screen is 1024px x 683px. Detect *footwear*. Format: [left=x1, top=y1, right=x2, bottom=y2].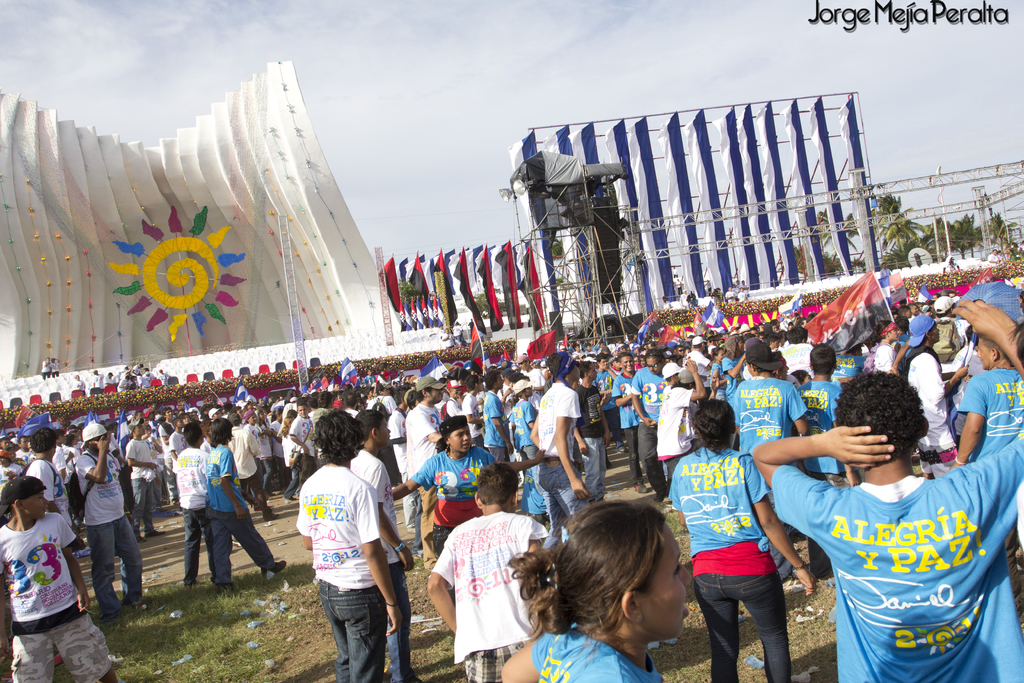
[left=228, top=539, right=243, bottom=550].
